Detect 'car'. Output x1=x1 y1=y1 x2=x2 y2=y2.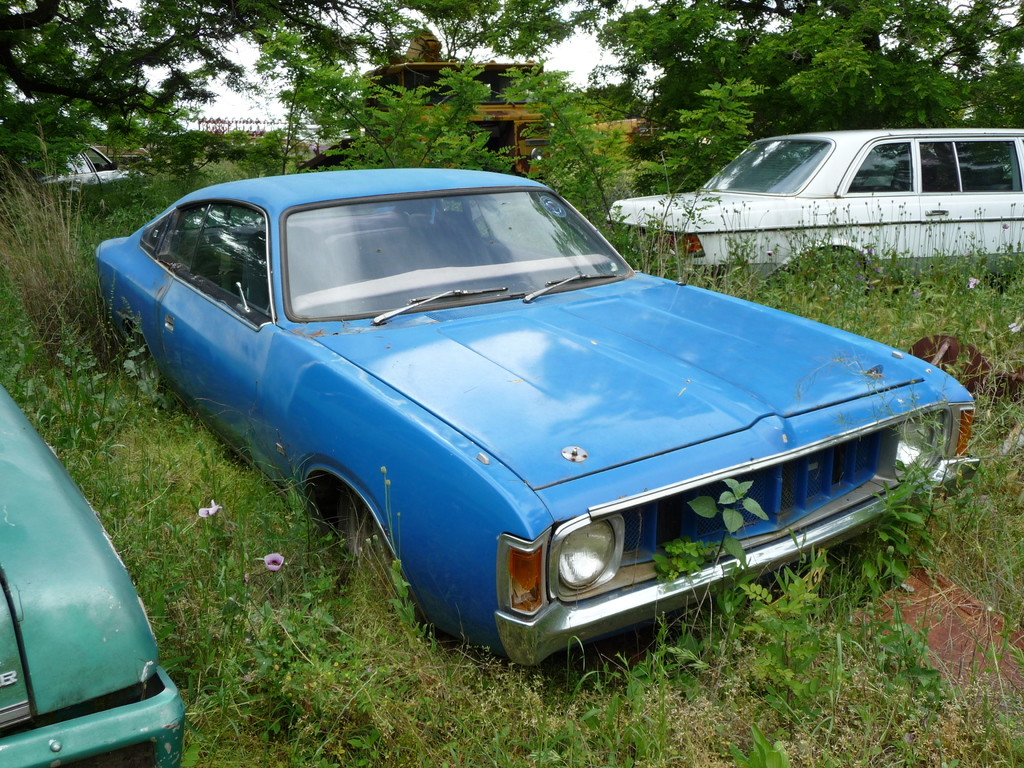
x1=607 y1=129 x2=1023 y2=297.
